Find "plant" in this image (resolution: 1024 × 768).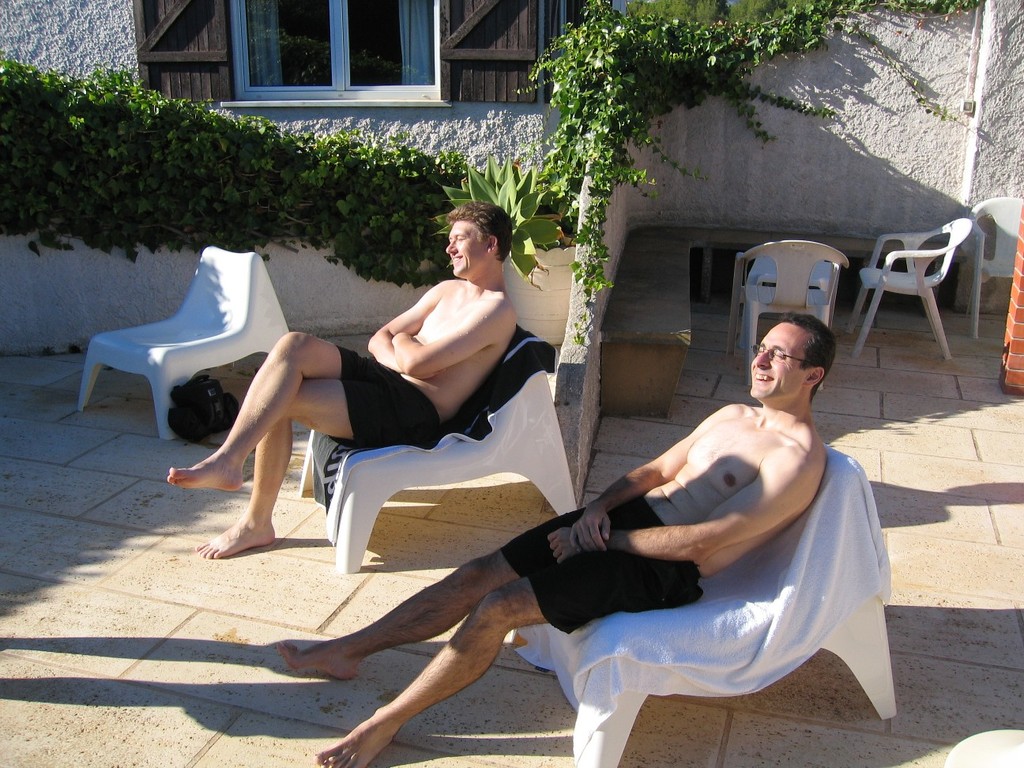
{"left": 0, "top": 52, "right": 579, "bottom": 293}.
